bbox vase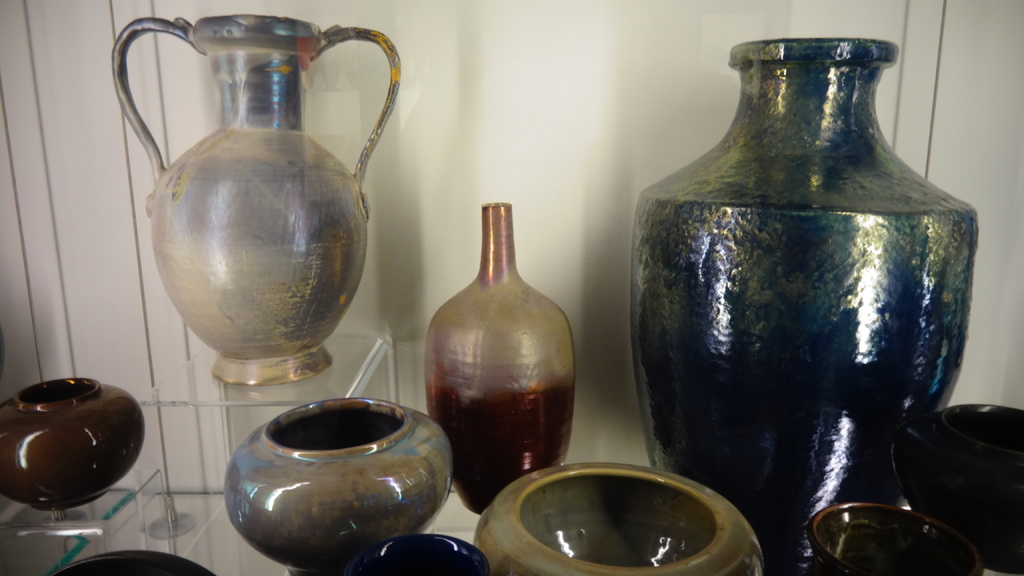
region(425, 196, 577, 516)
